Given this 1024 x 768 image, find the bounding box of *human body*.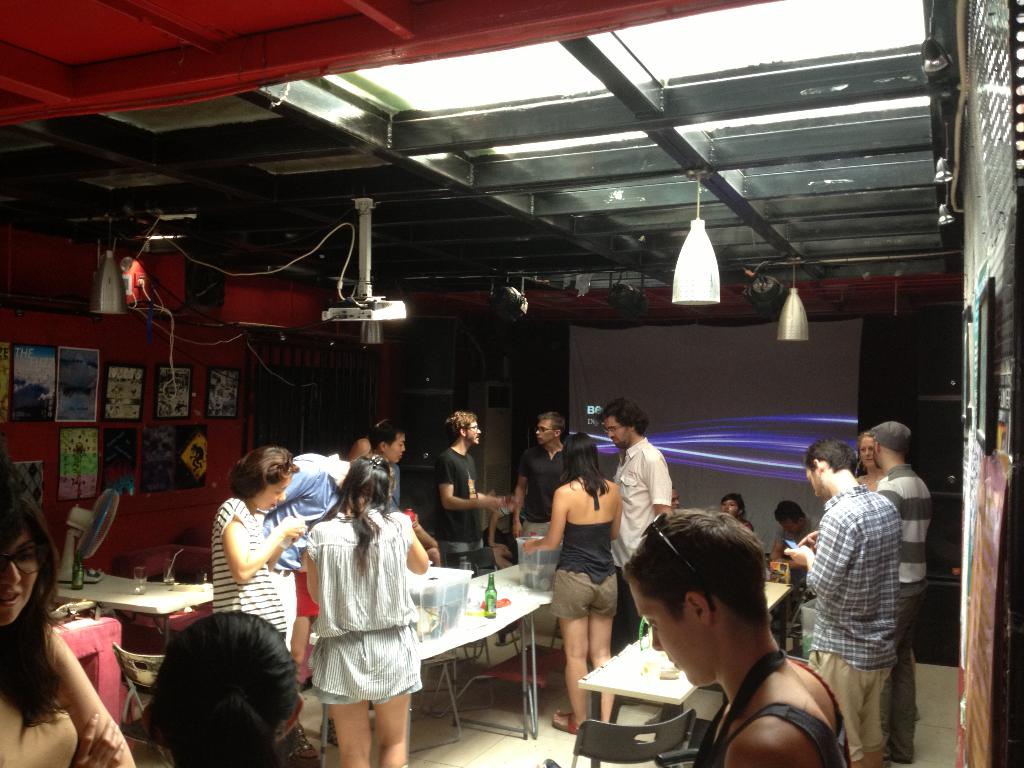
(781, 437, 892, 767).
